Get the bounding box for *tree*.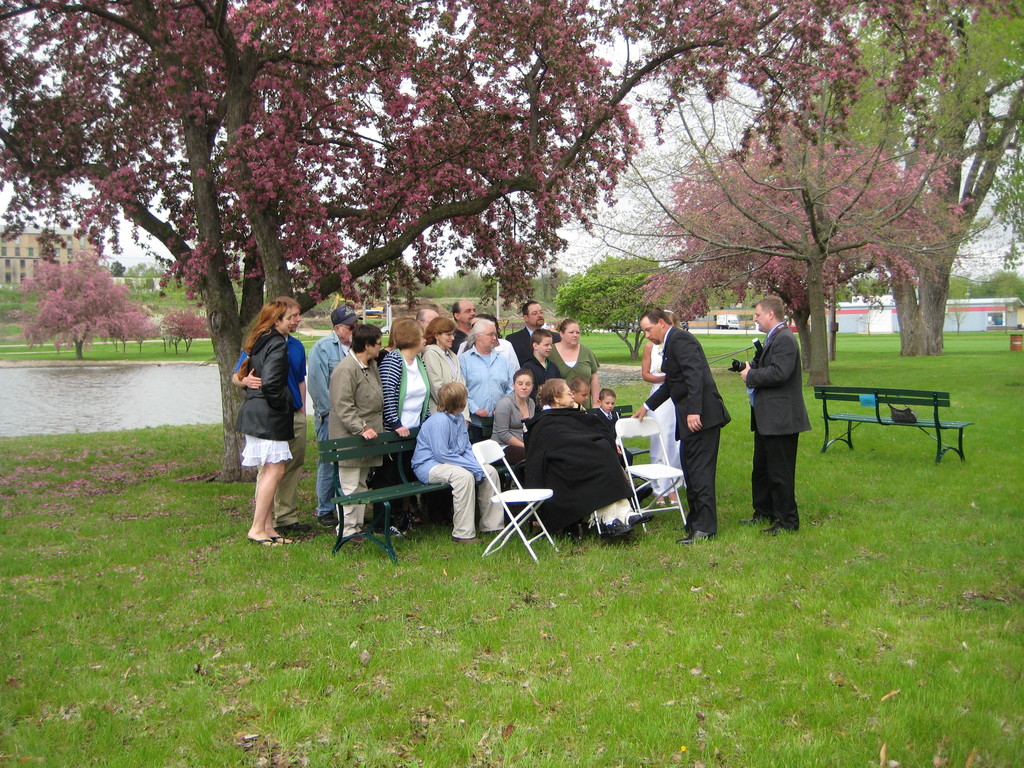
[624,108,979,369].
